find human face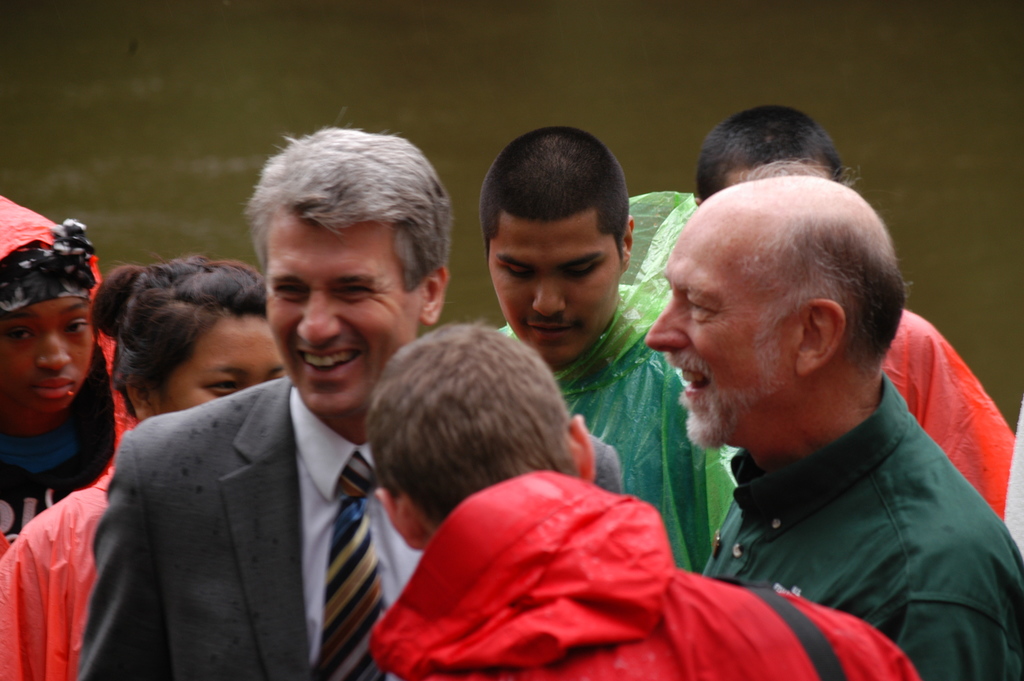
rect(268, 209, 424, 413)
